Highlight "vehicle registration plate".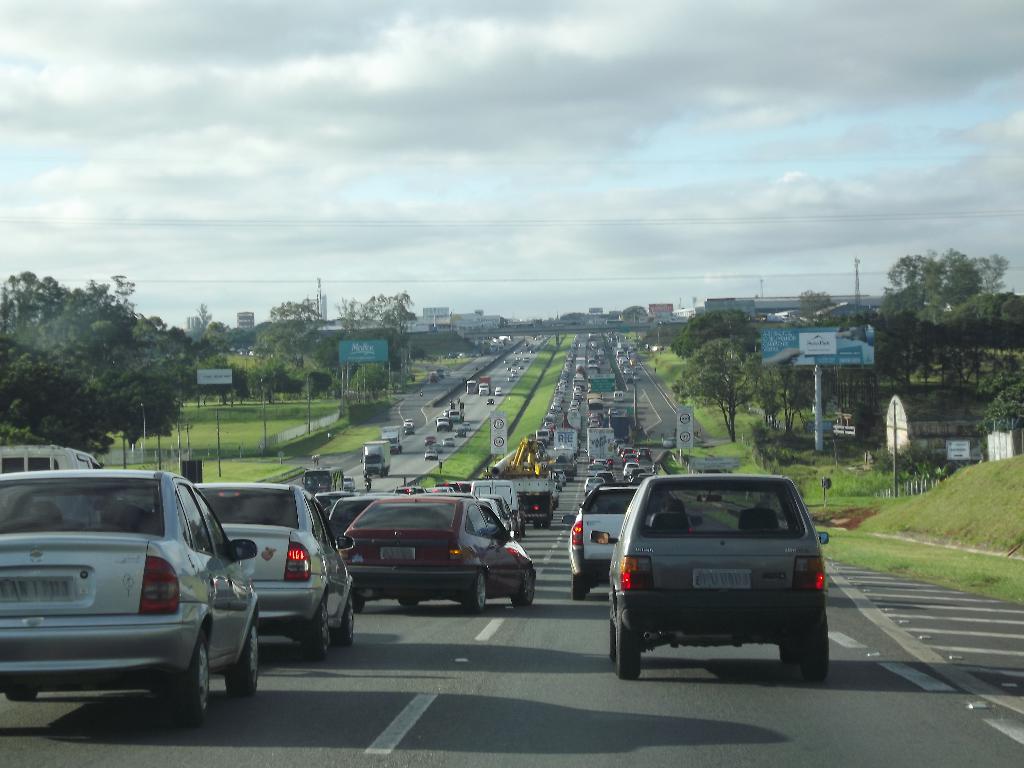
Highlighted region: bbox=[693, 569, 751, 589].
